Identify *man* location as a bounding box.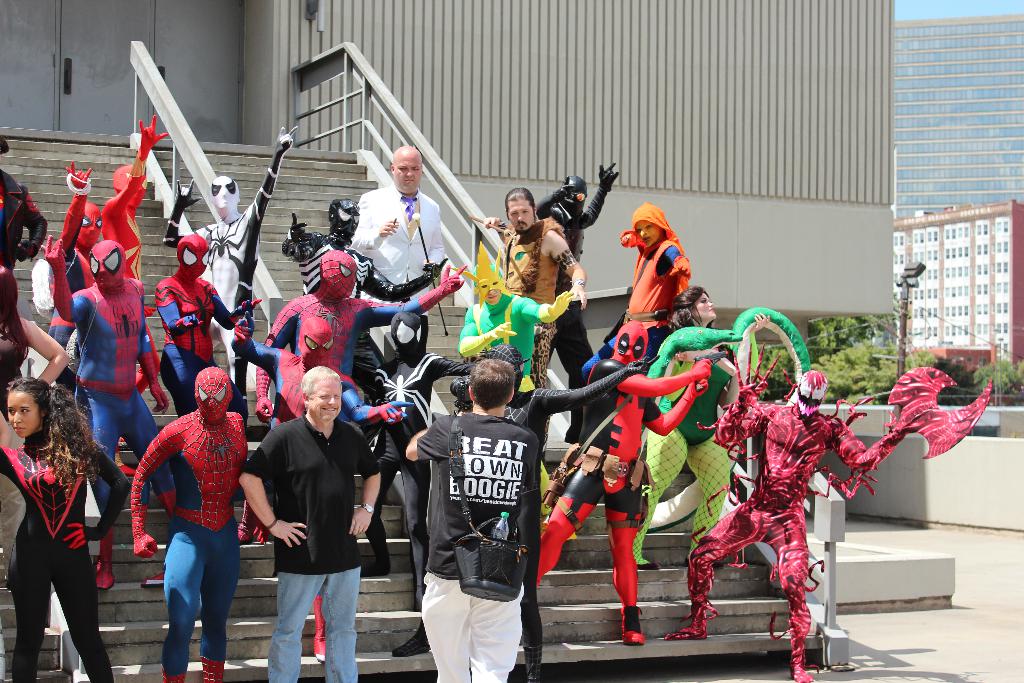
534/320/712/643.
